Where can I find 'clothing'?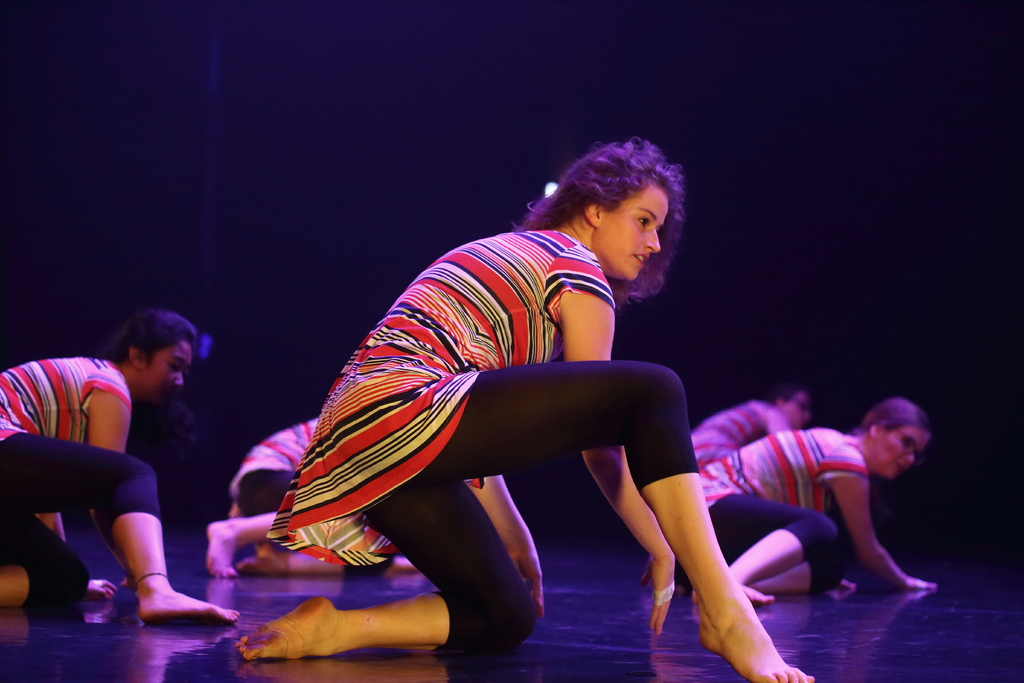
You can find it at detection(0, 357, 160, 609).
